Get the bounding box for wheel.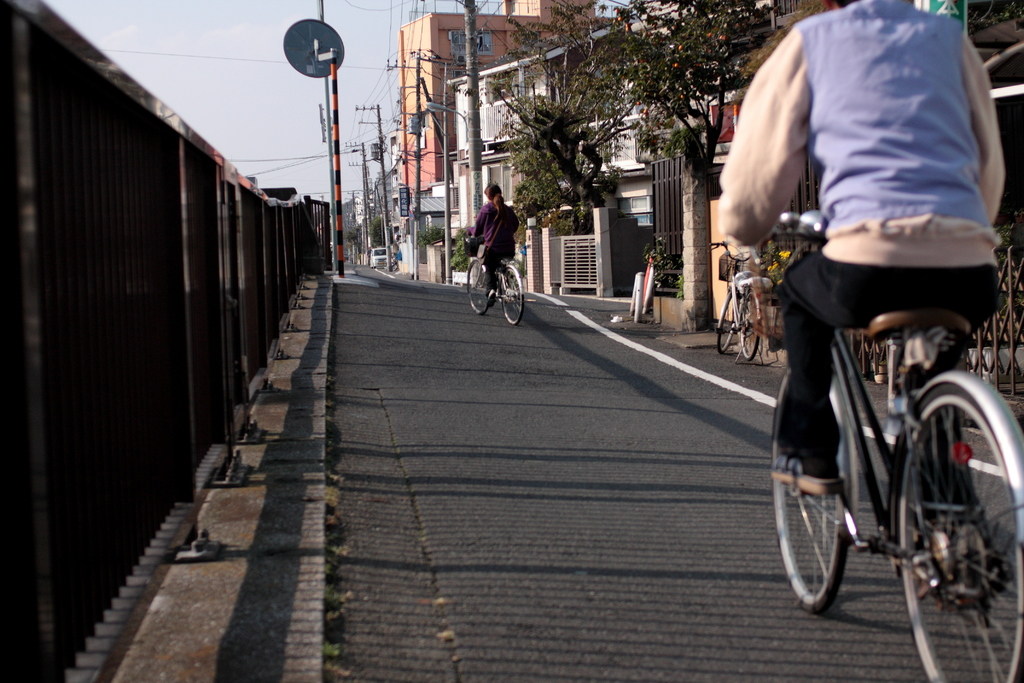
(737,291,761,358).
